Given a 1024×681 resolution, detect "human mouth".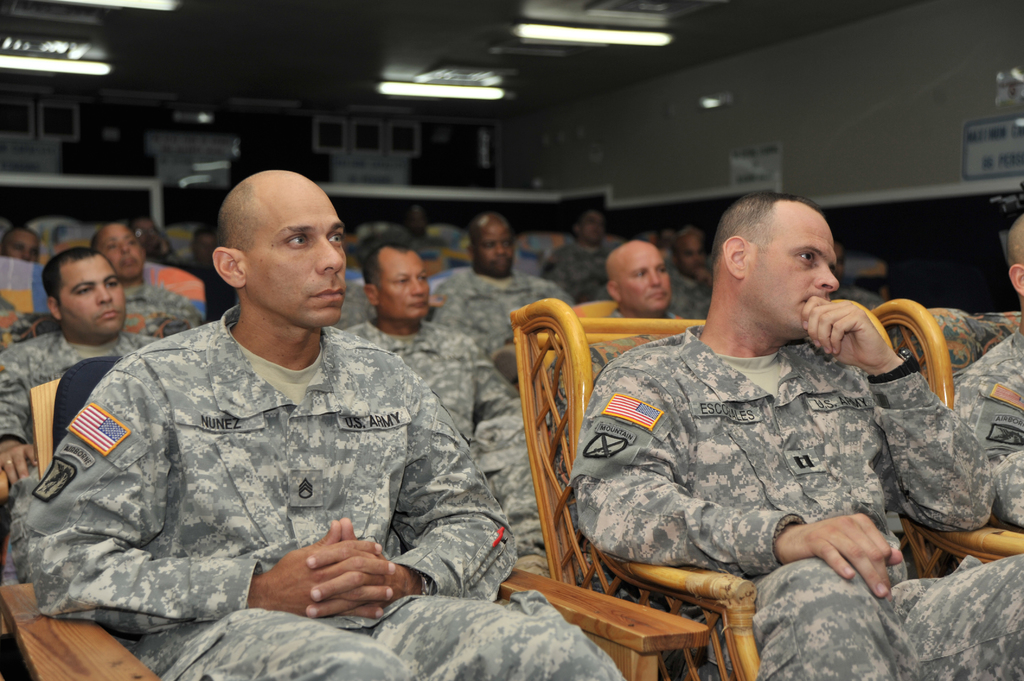
detection(409, 294, 430, 314).
